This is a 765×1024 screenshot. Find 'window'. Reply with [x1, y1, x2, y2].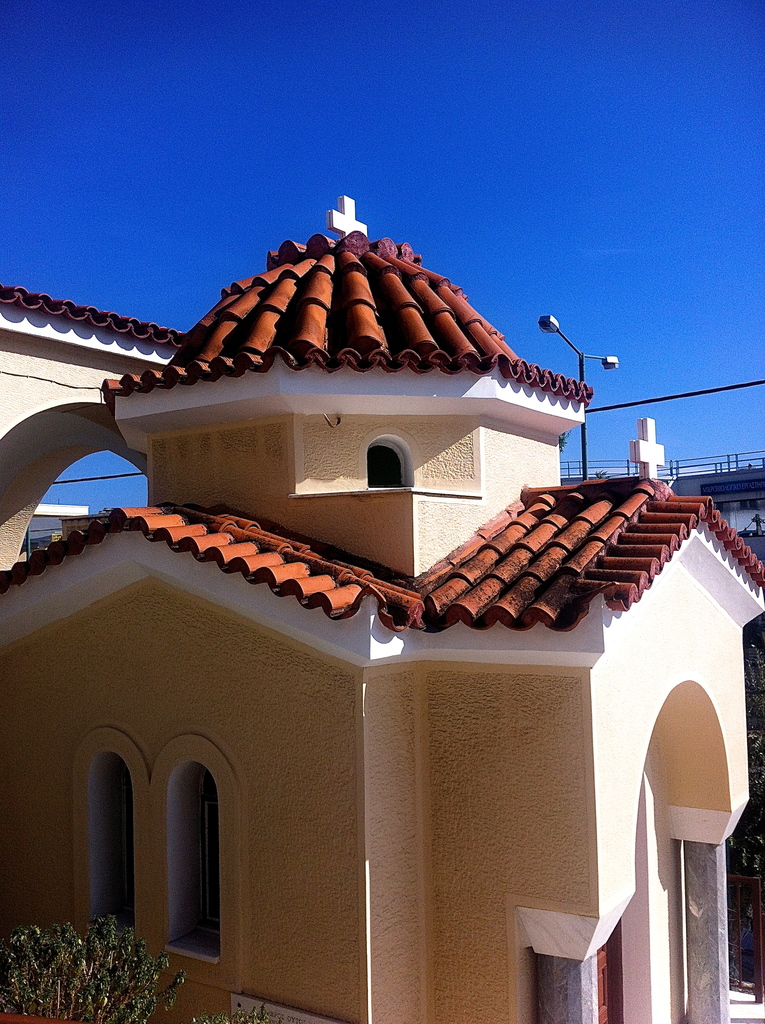
[184, 773, 220, 955].
